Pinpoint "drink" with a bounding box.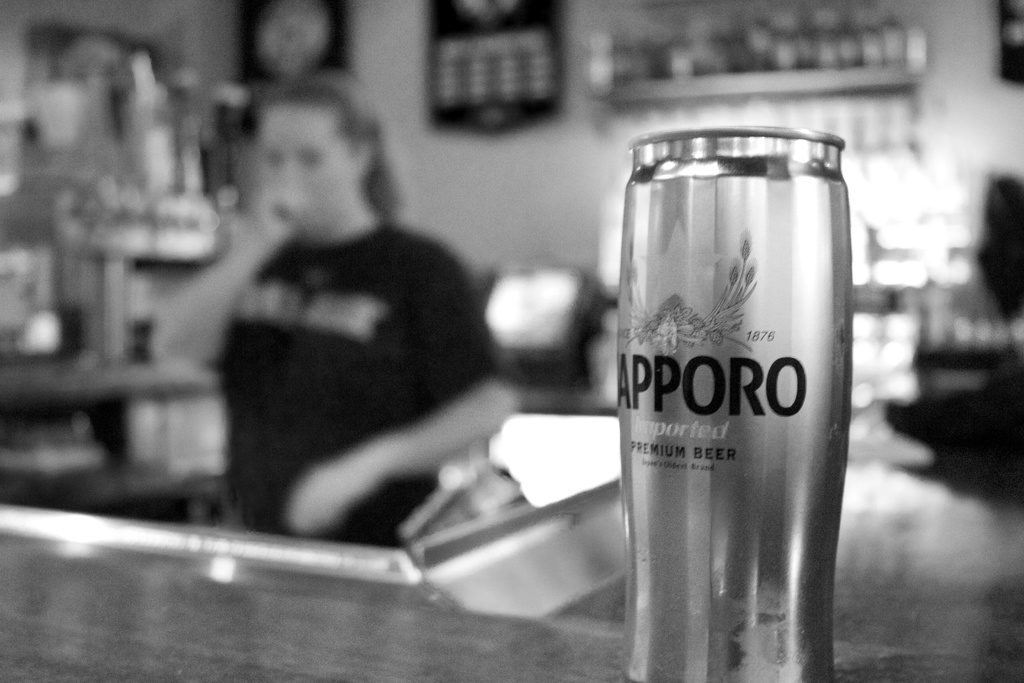
x1=618, y1=128, x2=852, y2=682.
